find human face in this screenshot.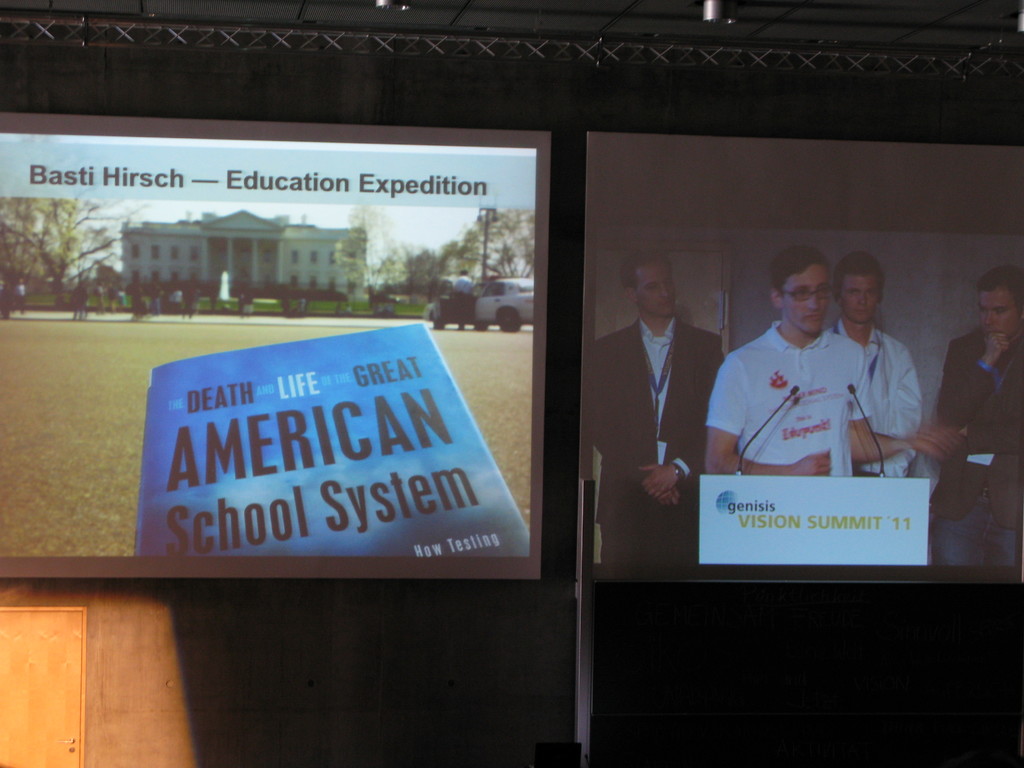
The bounding box for human face is pyautogui.locateOnScreen(783, 263, 827, 334).
